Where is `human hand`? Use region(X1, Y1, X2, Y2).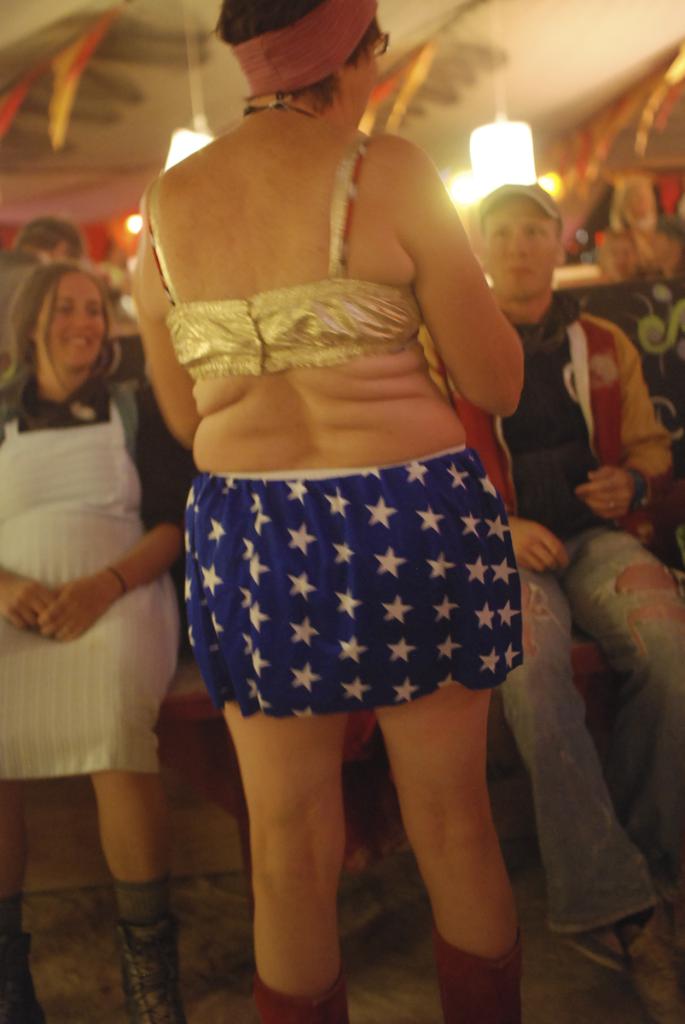
region(0, 575, 59, 630).
